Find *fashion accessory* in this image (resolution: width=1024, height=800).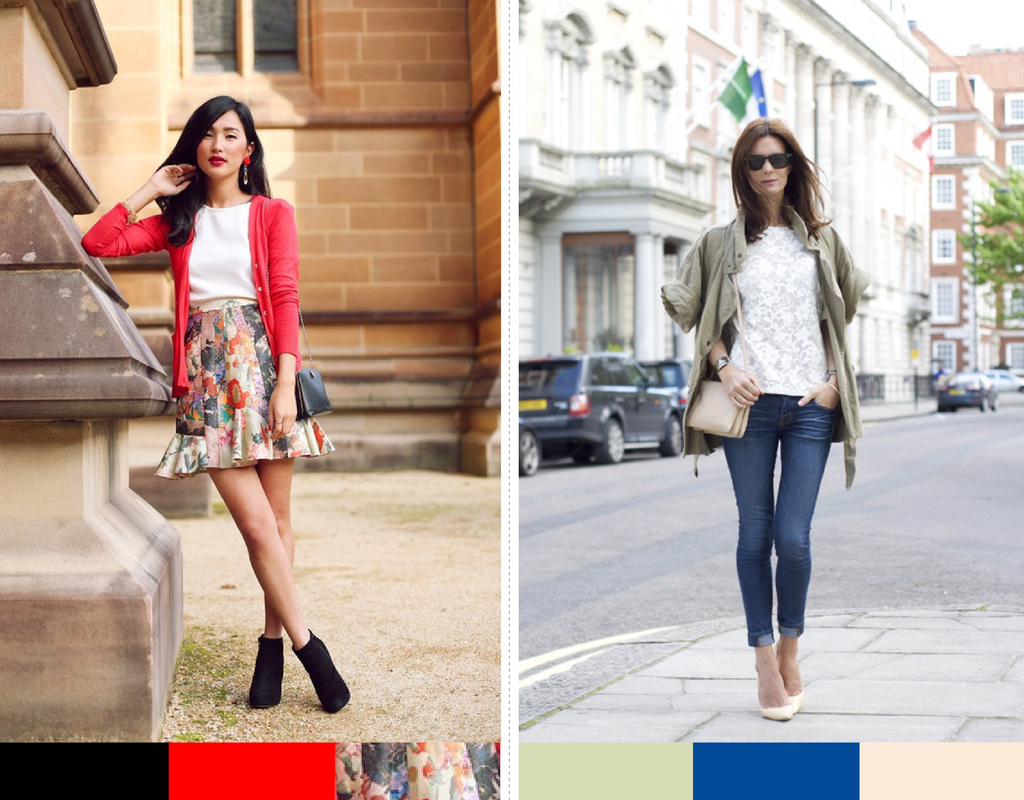
x1=739 y1=389 x2=749 y2=398.
